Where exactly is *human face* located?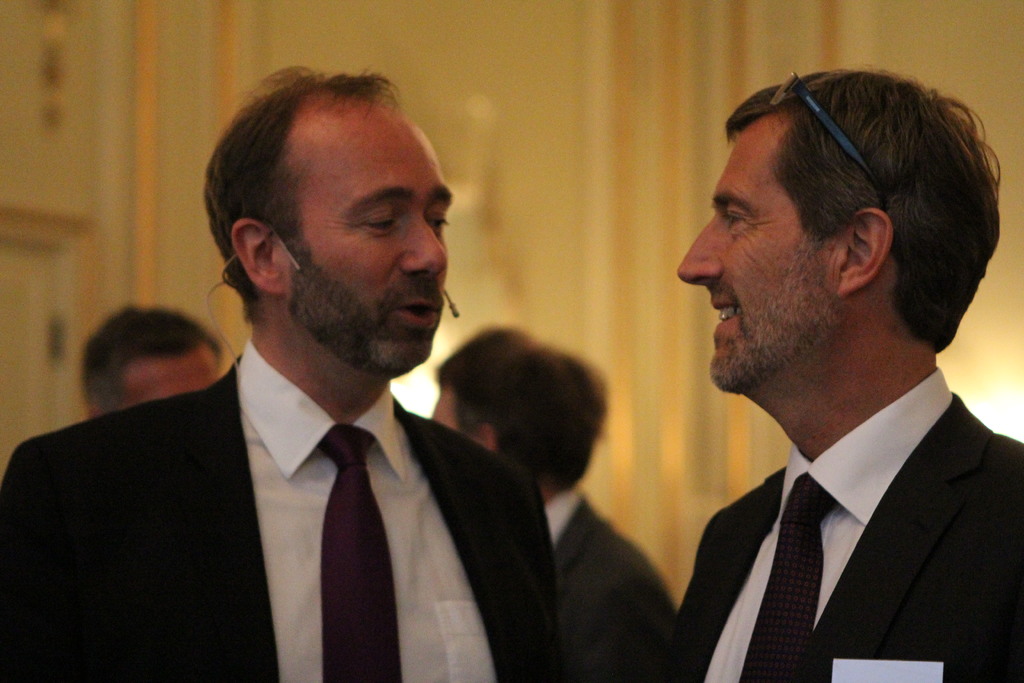
Its bounding box is locate(431, 386, 478, 440).
